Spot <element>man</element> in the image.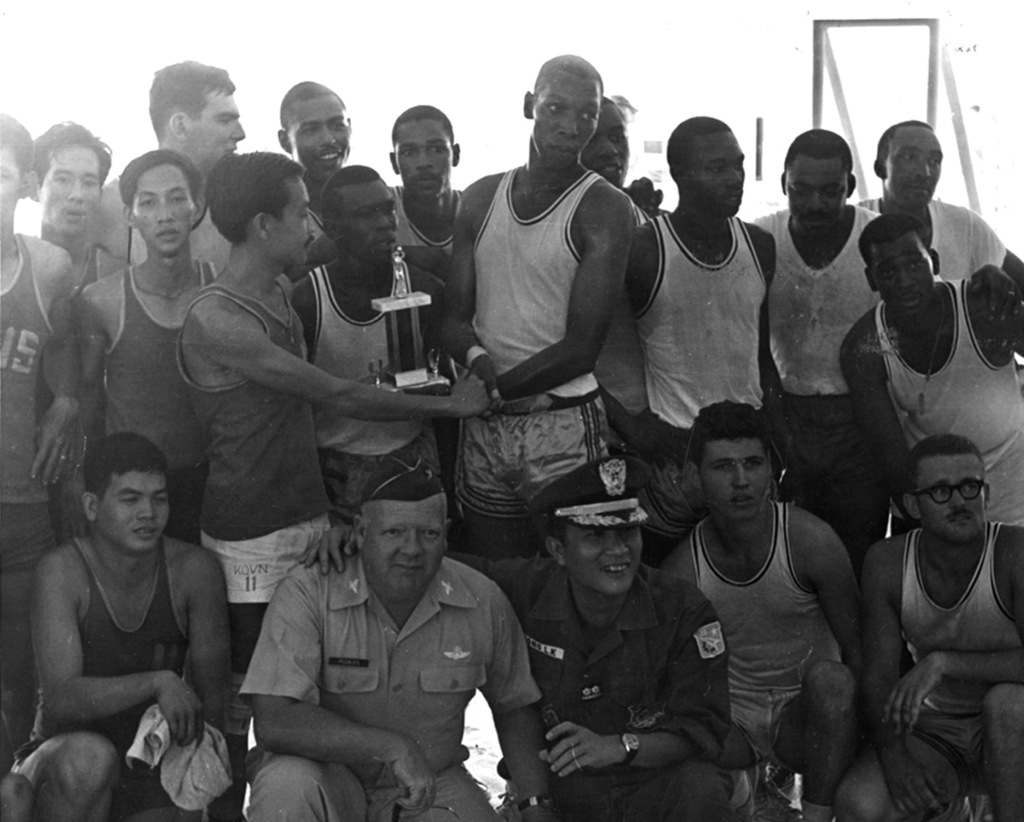
<element>man</element> found at crop(26, 408, 243, 798).
